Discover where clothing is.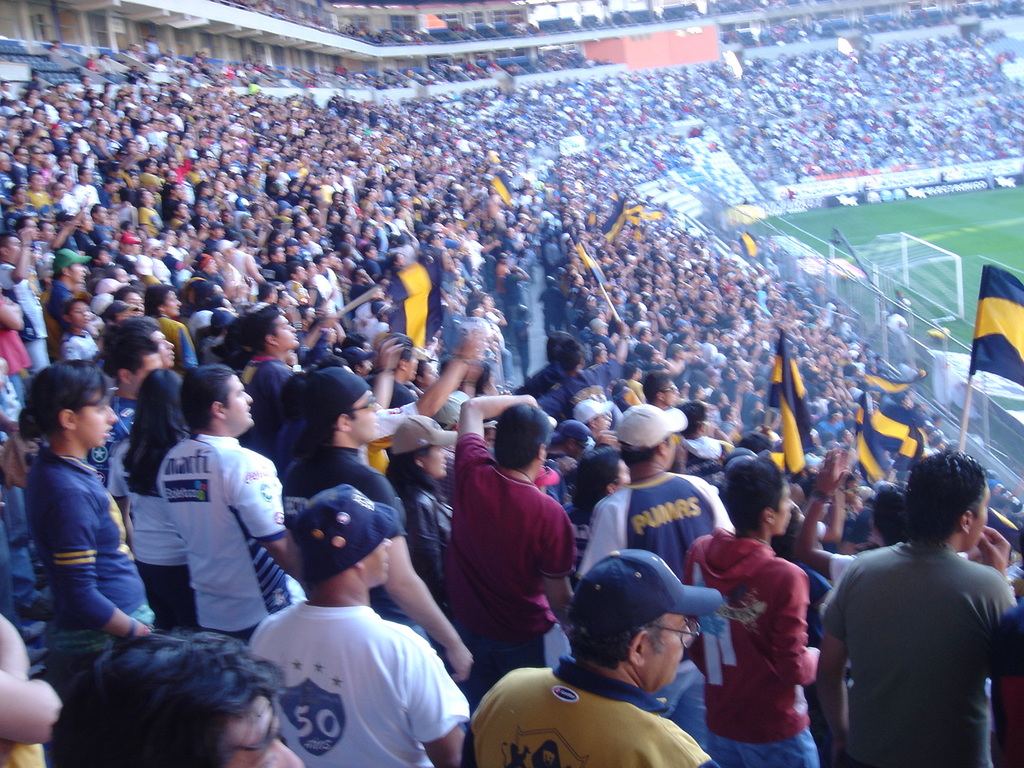
Discovered at bbox=(462, 658, 709, 767).
